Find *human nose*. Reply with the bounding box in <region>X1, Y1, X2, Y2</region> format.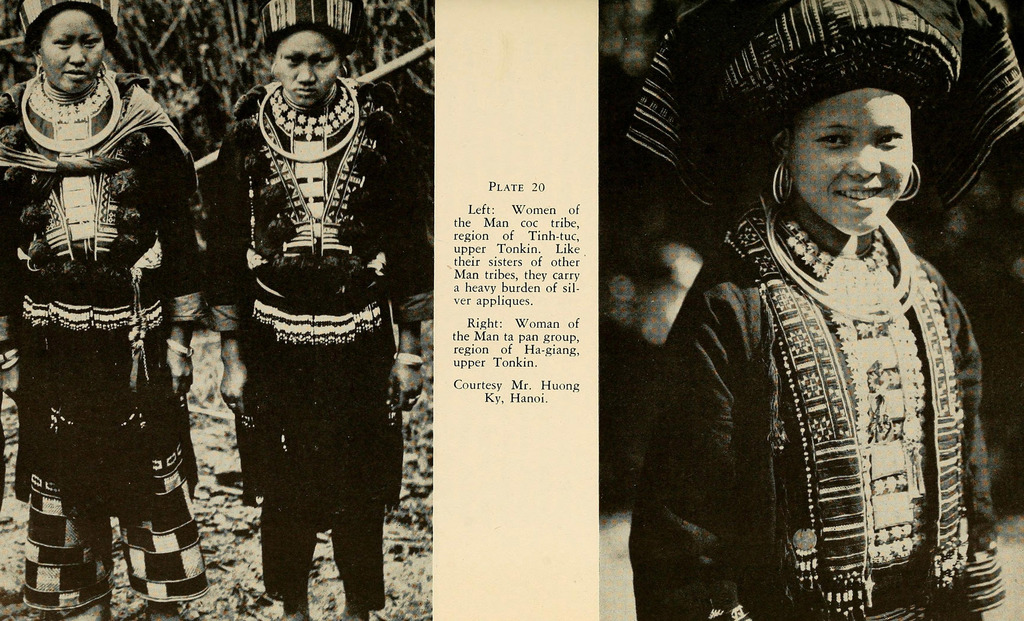
<region>846, 140, 880, 177</region>.
